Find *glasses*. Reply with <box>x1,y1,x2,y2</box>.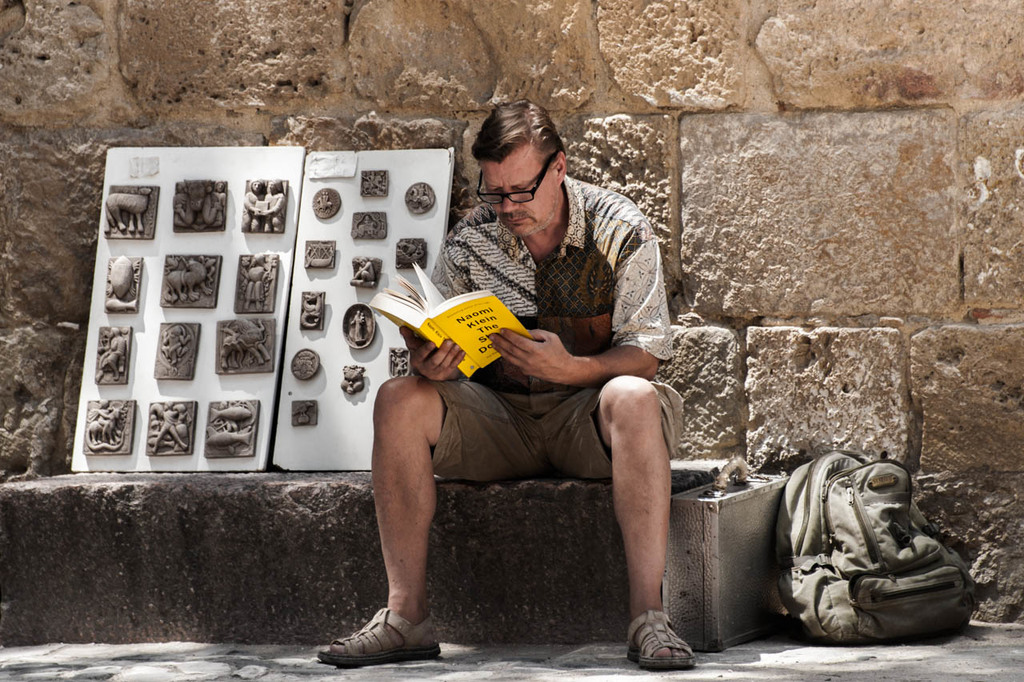
<box>475,153,559,206</box>.
